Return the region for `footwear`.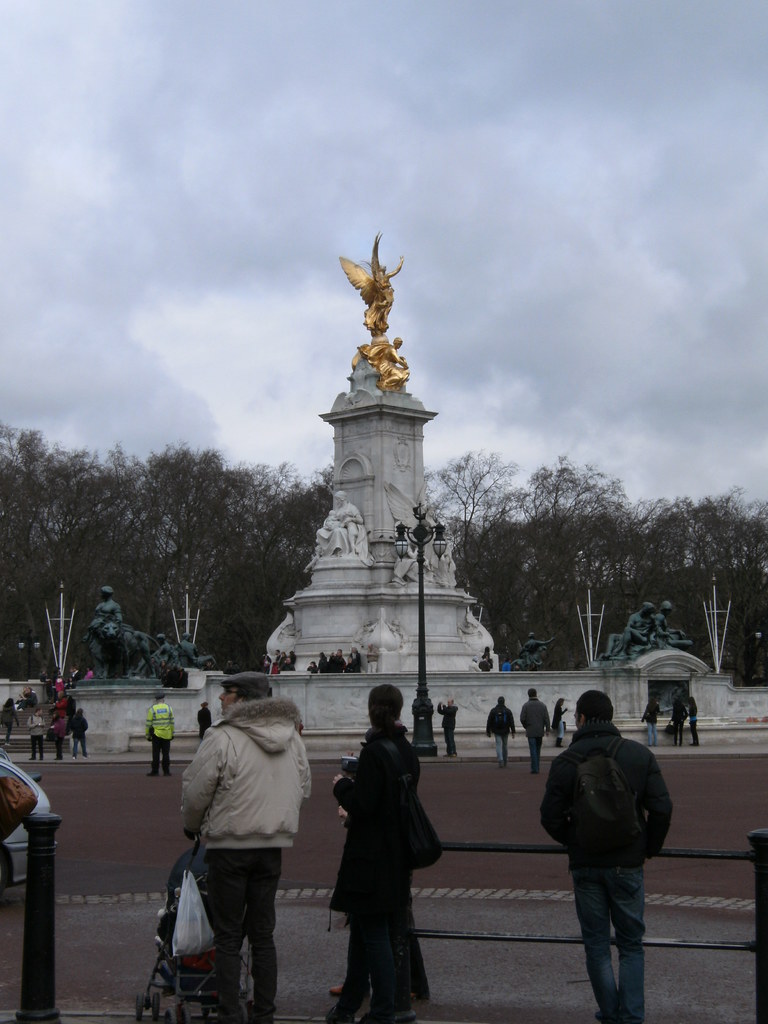
crop(145, 771, 158, 778).
